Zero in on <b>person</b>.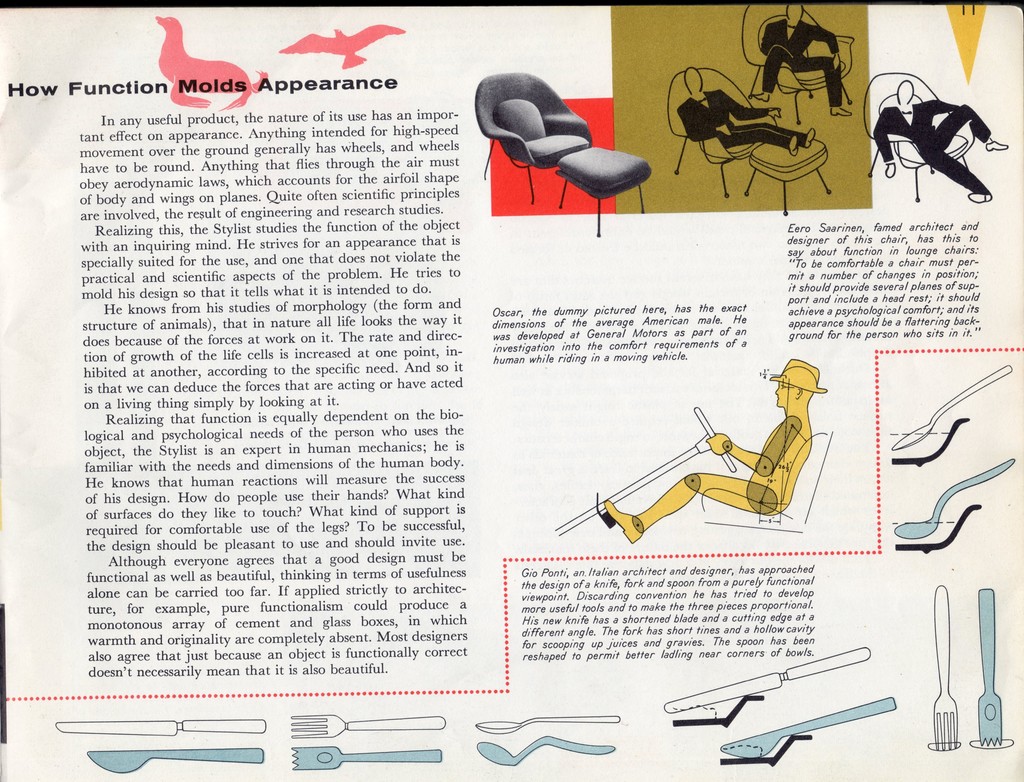
Zeroed in: (x1=600, y1=359, x2=831, y2=550).
